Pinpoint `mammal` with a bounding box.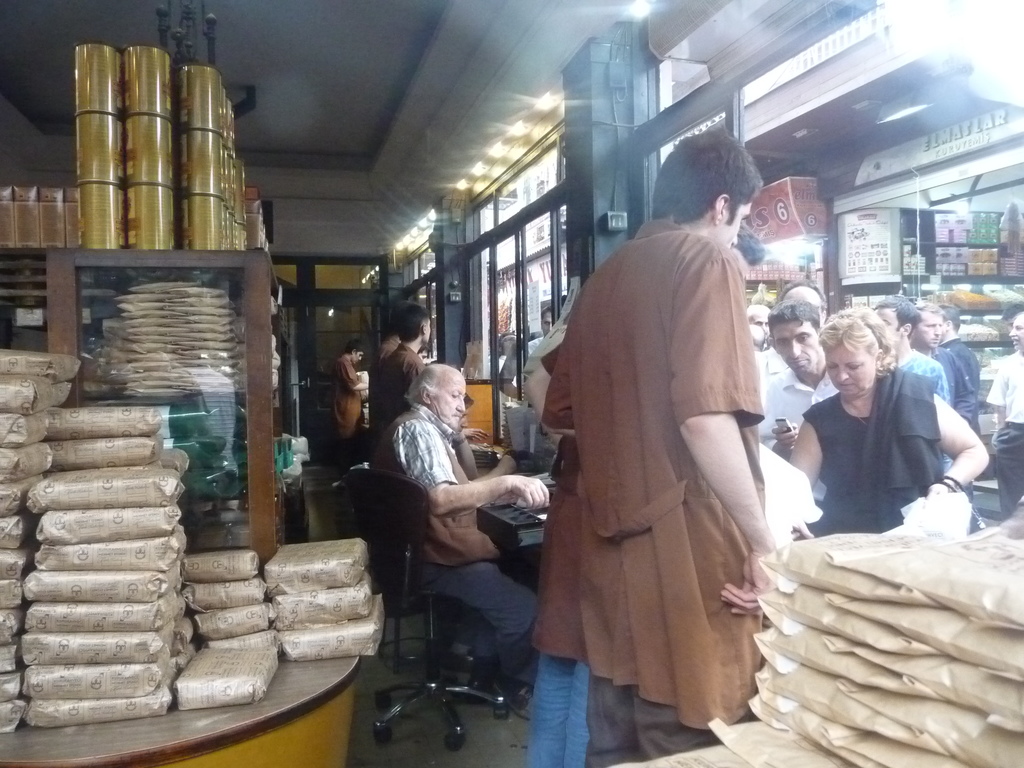
crop(329, 337, 371, 476).
